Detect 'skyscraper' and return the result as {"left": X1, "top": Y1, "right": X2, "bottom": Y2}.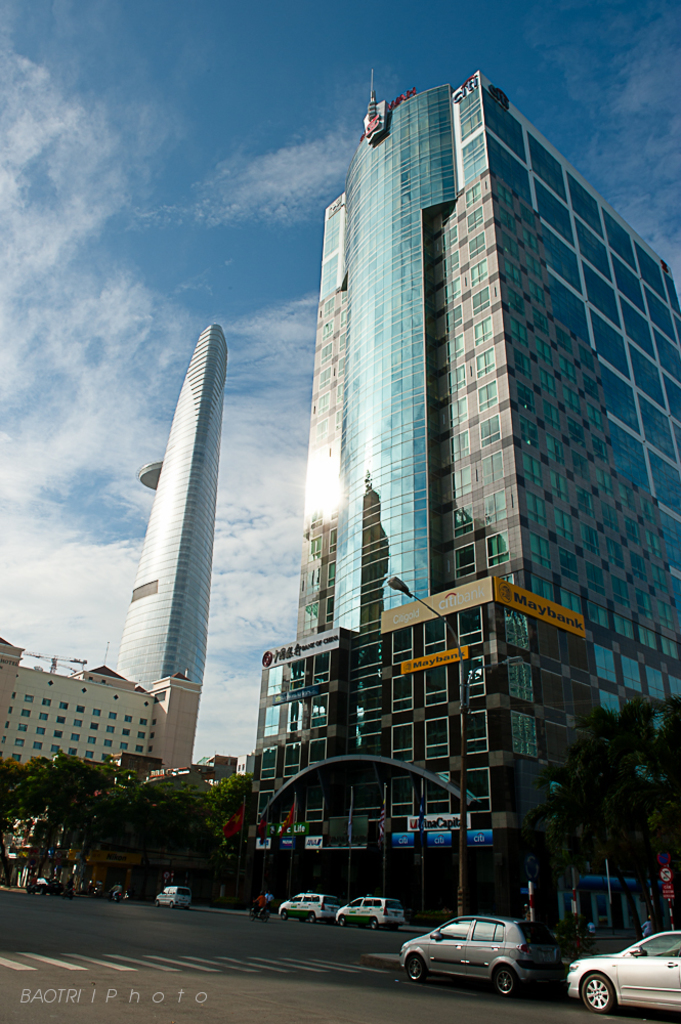
{"left": 209, "top": 66, "right": 680, "bottom": 925}.
